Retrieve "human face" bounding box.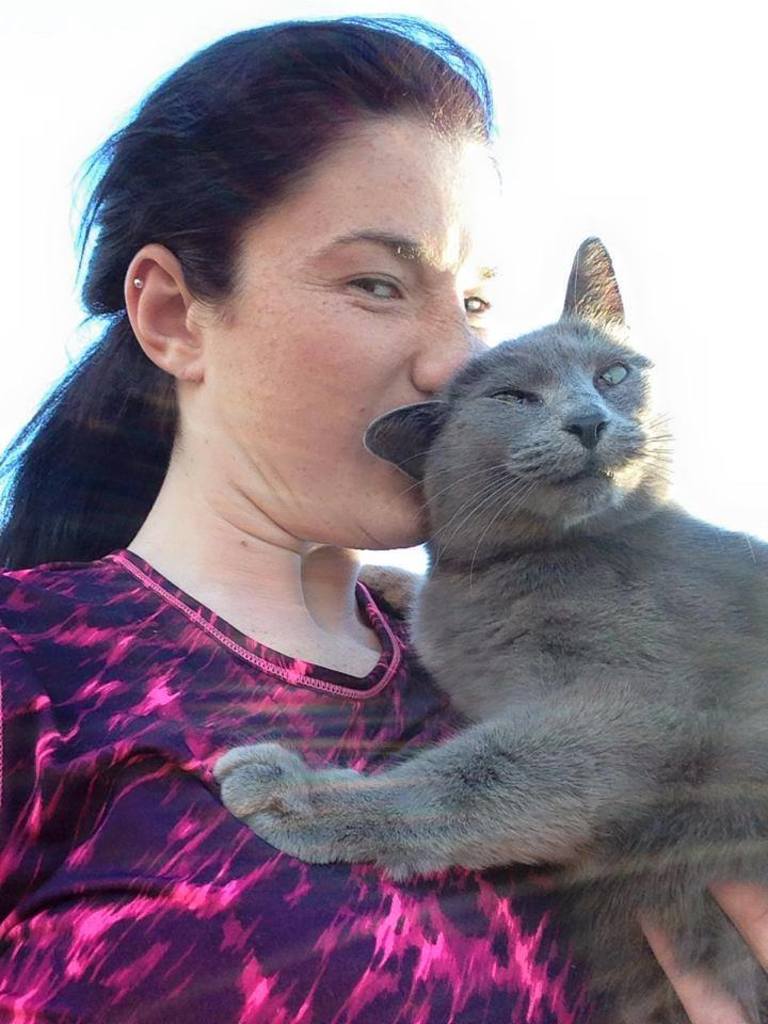
Bounding box: pyautogui.locateOnScreen(195, 124, 499, 545).
